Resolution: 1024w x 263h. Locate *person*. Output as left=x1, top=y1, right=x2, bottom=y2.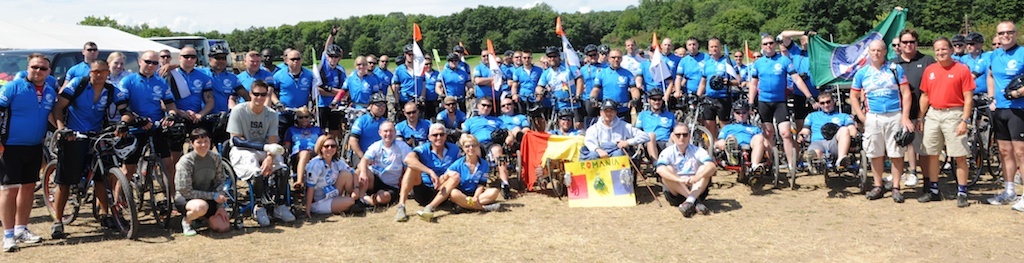
left=257, top=44, right=285, bottom=75.
